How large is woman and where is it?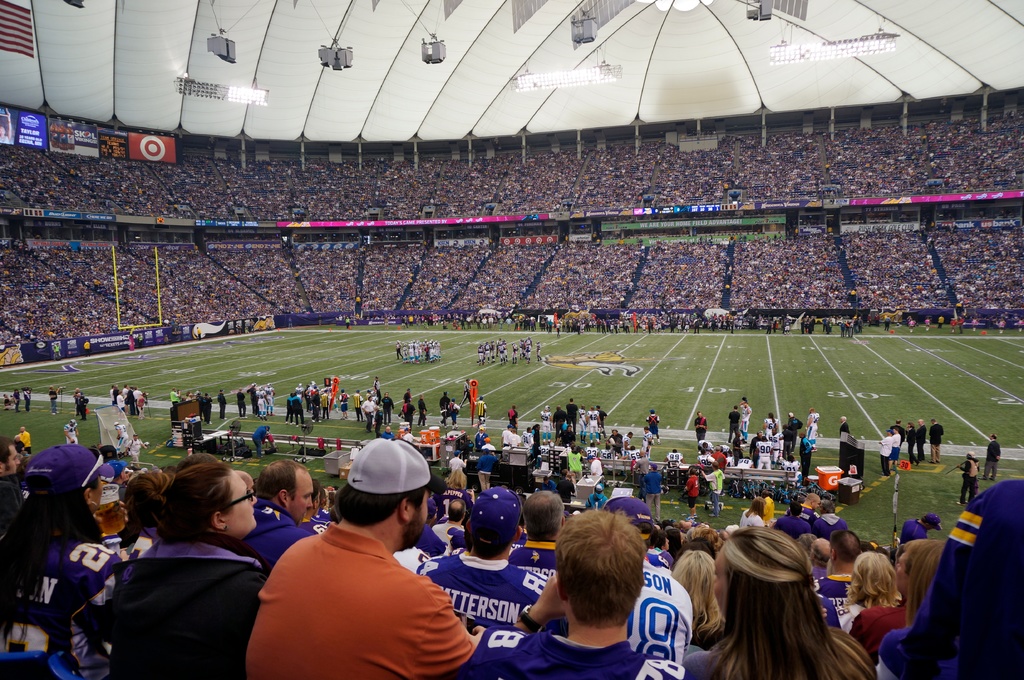
Bounding box: left=124, top=459, right=181, bottom=542.
